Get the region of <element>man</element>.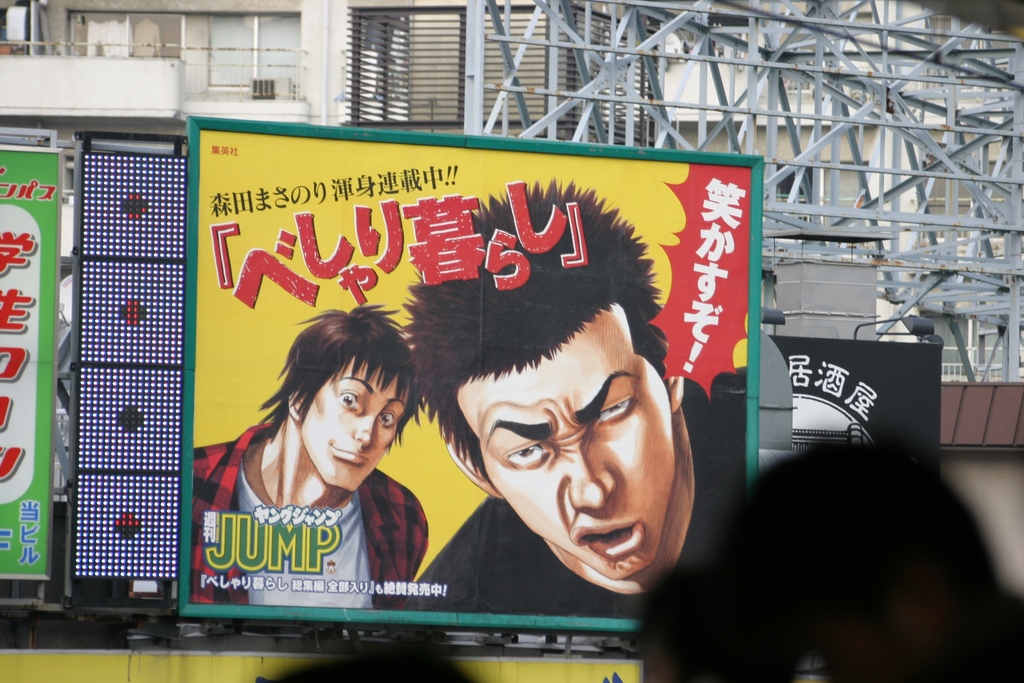
<region>185, 296, 428, 611</region>.
